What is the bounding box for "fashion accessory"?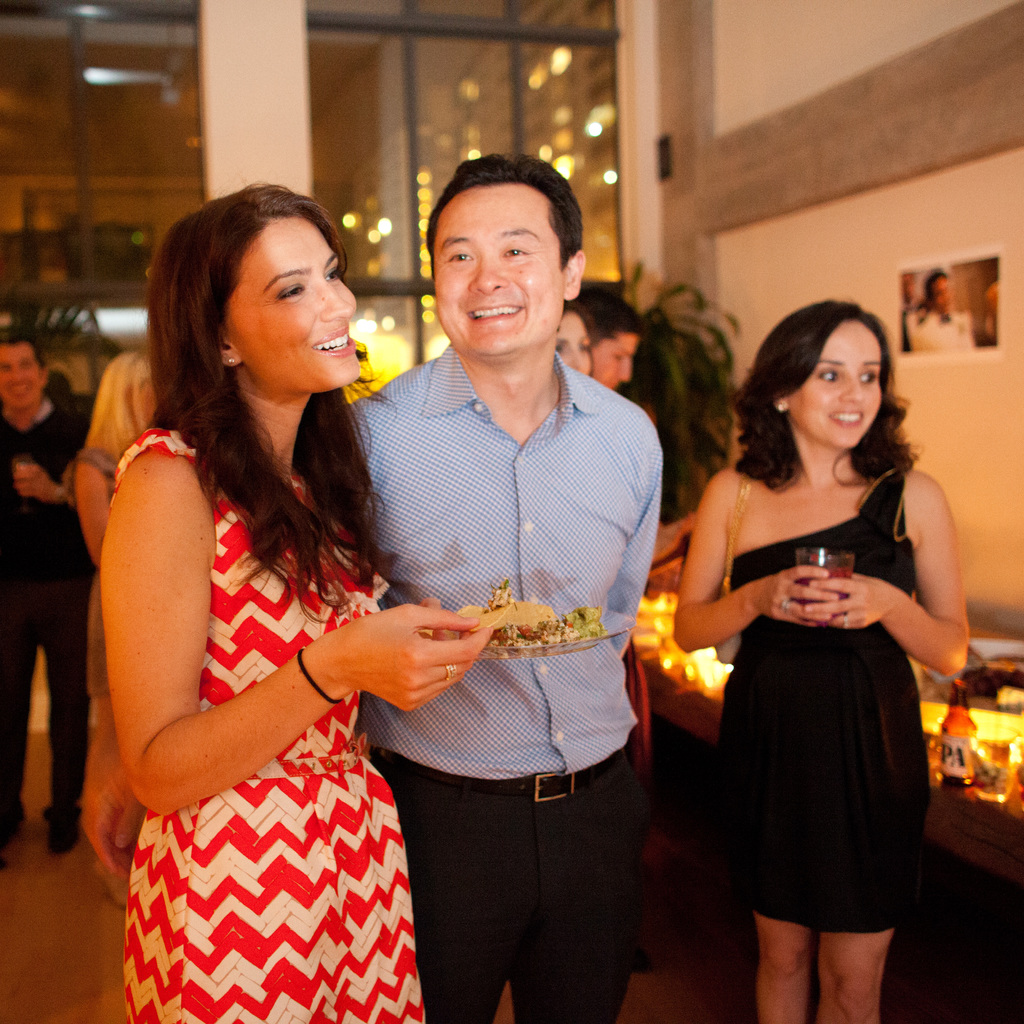
left=781, top=598, right=790, bottom=615.
